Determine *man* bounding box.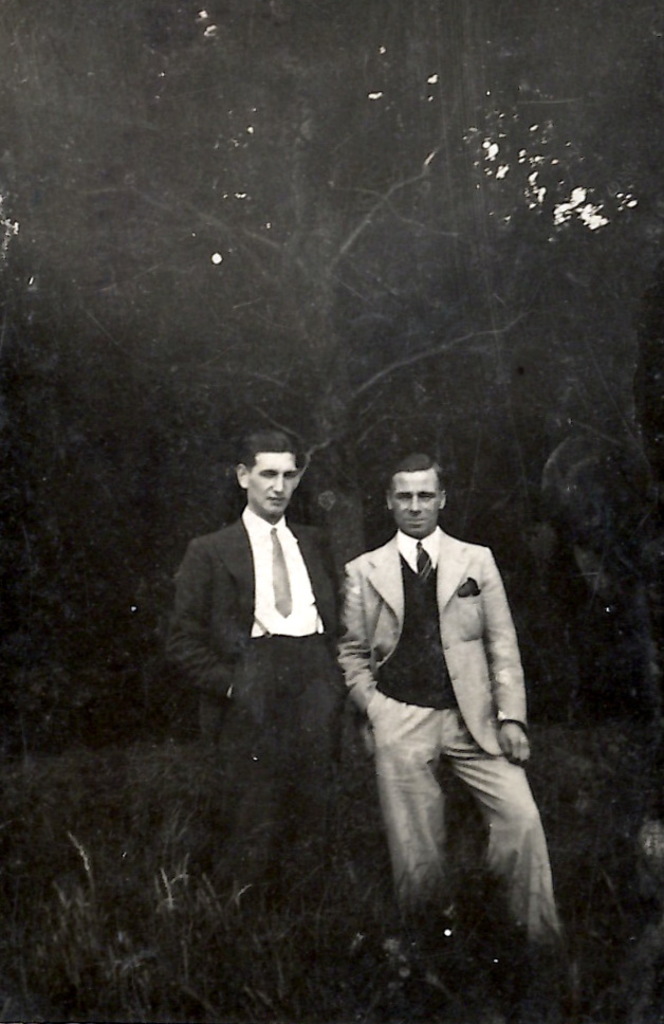
Determined: <bbox>166, 425, 348, 920</bbox>.
